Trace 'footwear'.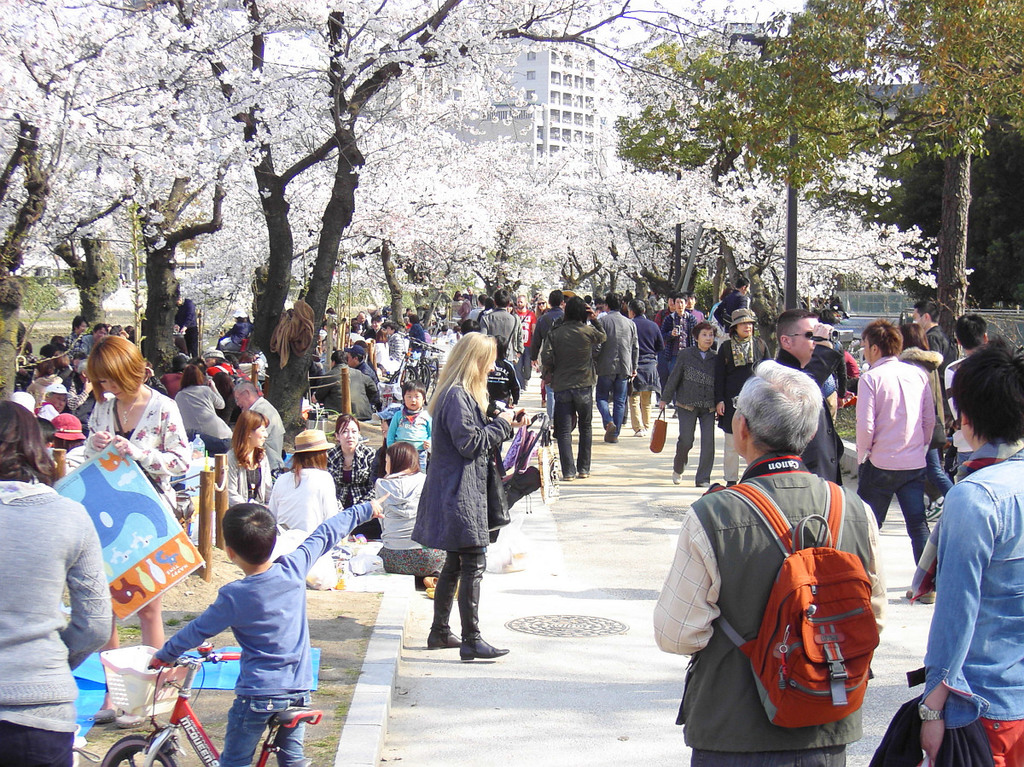
Traced to l=610, t=436, r=615, b=442.
